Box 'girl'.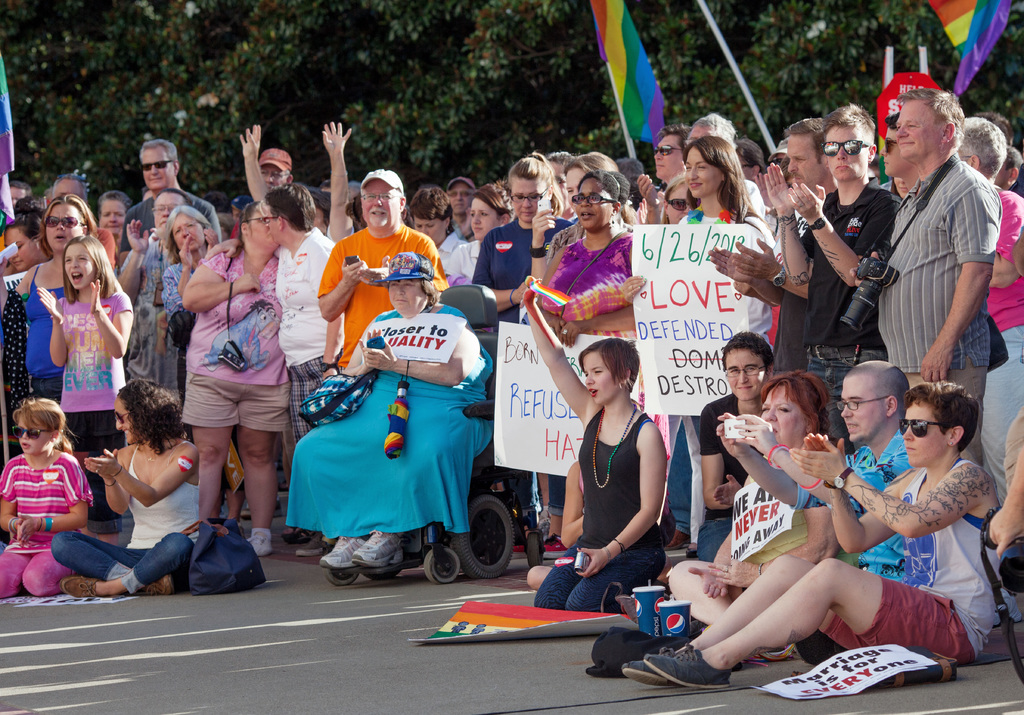
Rect(521, 276, 669, 612).
